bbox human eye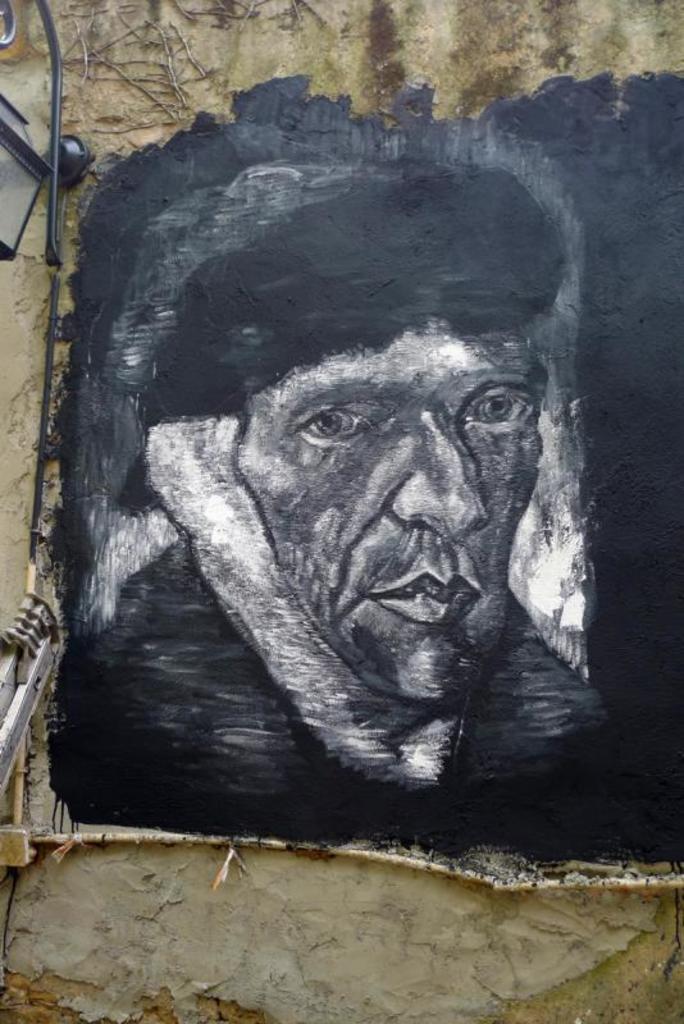
select_region(457, 387, 546, 428)
